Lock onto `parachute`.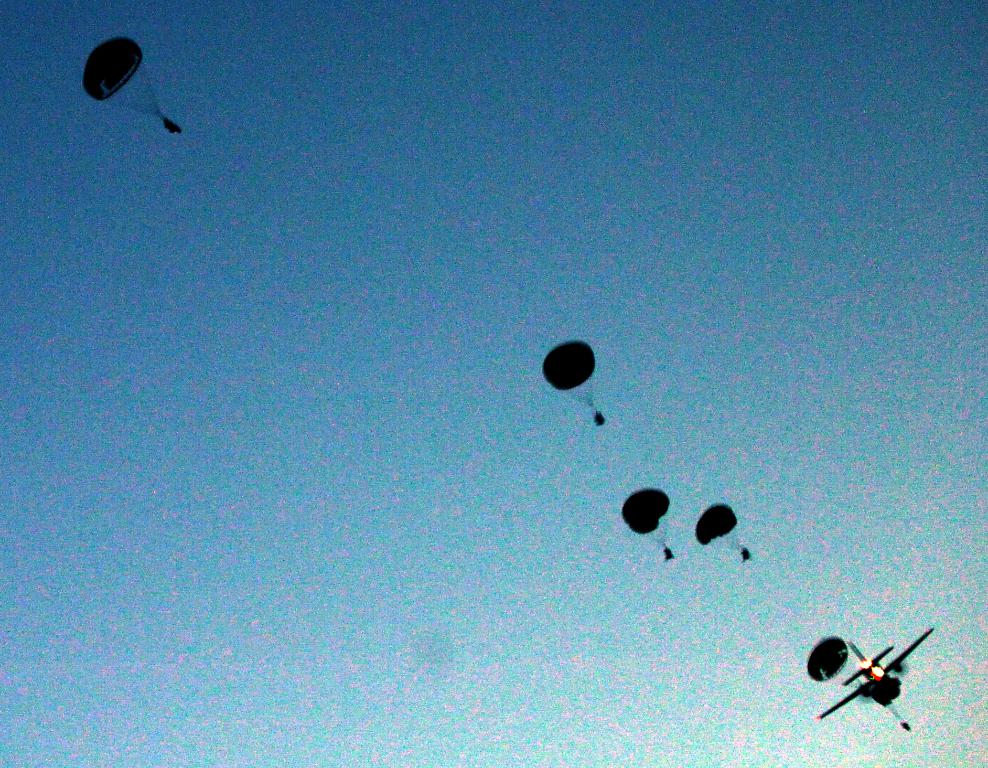
Locked: (left=83, top=36, right=182, bottom=130).
